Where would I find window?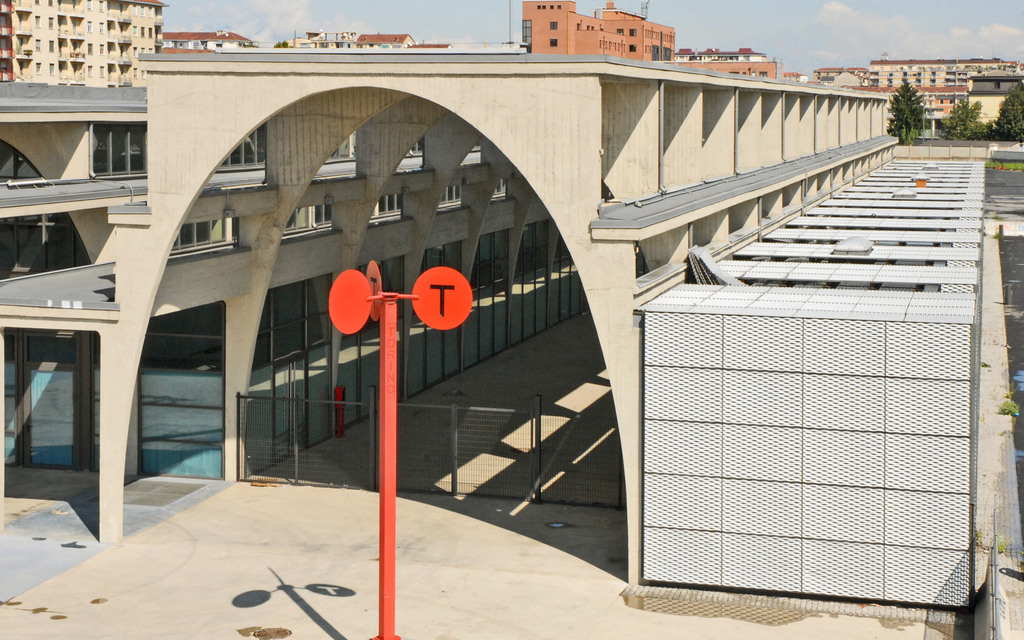
At [x1=253, y1=269, x2=330, y2=374].
